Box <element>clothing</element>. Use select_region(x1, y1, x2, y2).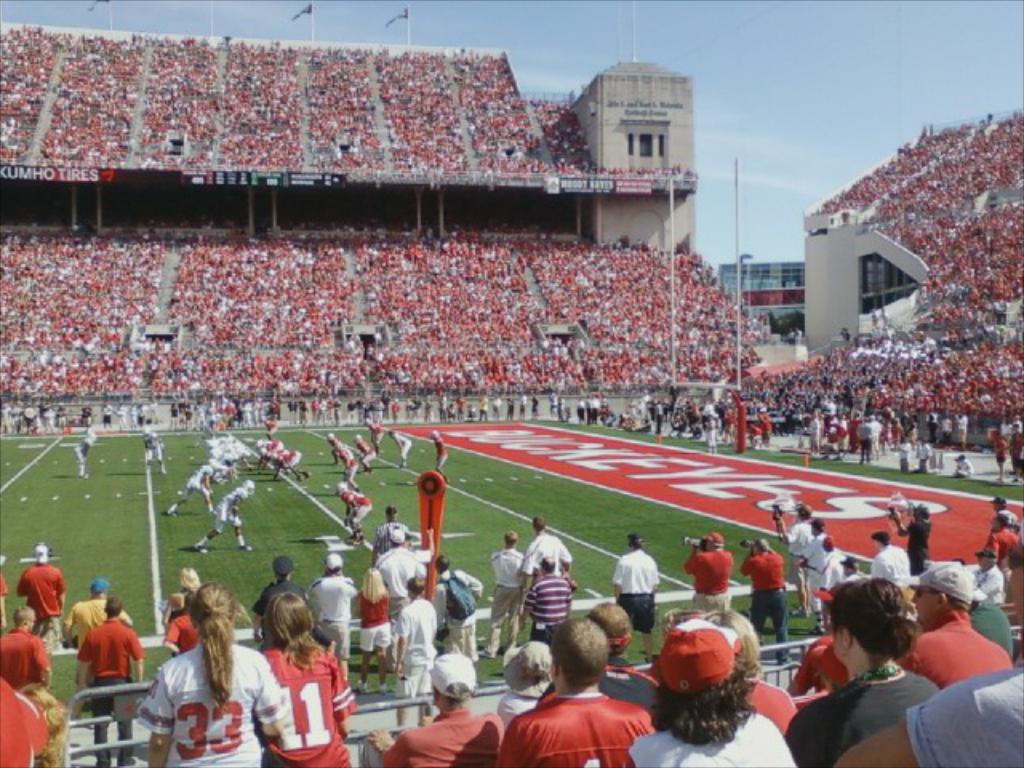
select_region(477, 390, 491, 426).
